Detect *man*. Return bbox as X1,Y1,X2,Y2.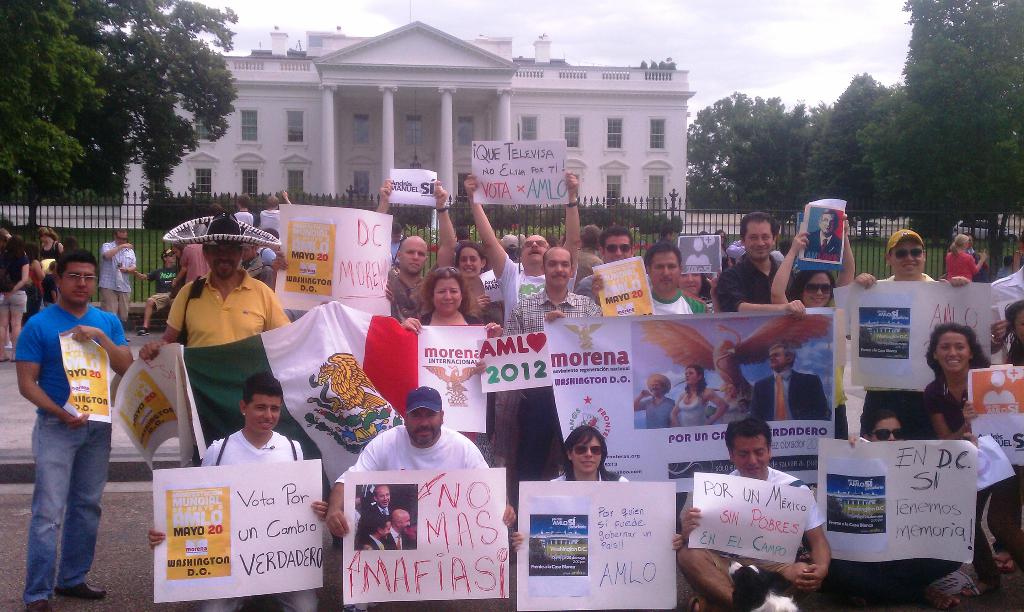
137,248,187,332.
